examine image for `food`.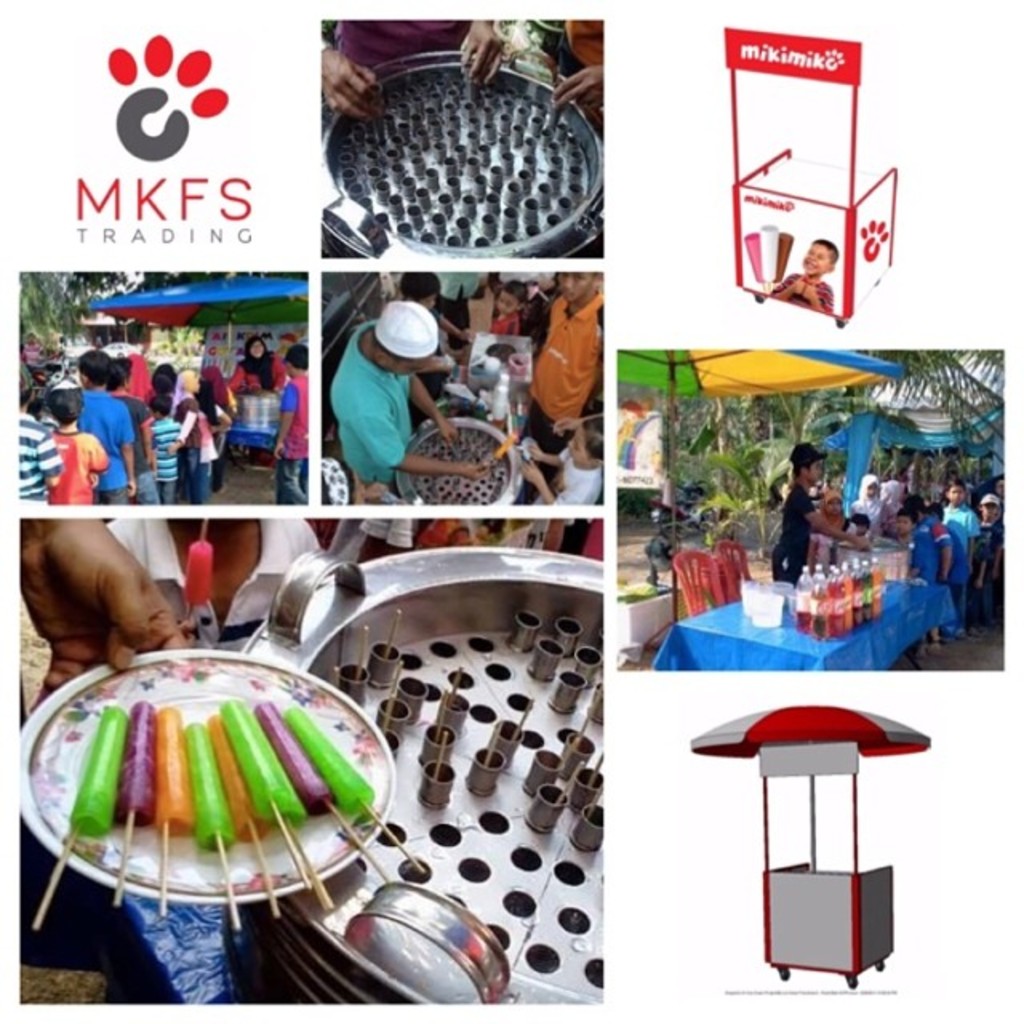
Examination result: {"left": 758, "top": 222, "right": 784, "bottom": 278}.
